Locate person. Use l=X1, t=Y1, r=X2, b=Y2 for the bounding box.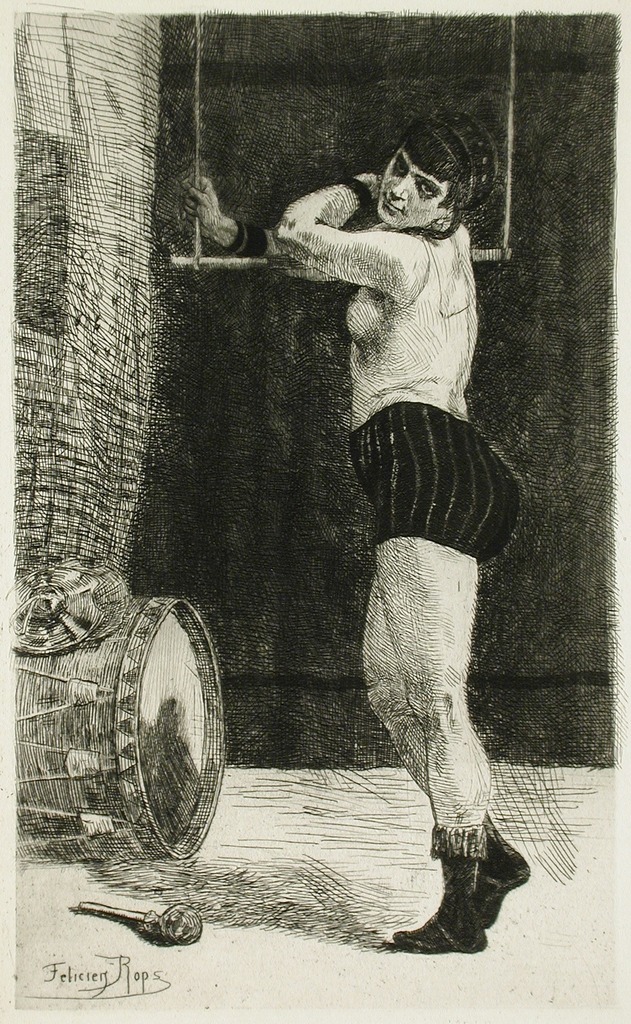
l=184, t=99, r=544, b=951.
